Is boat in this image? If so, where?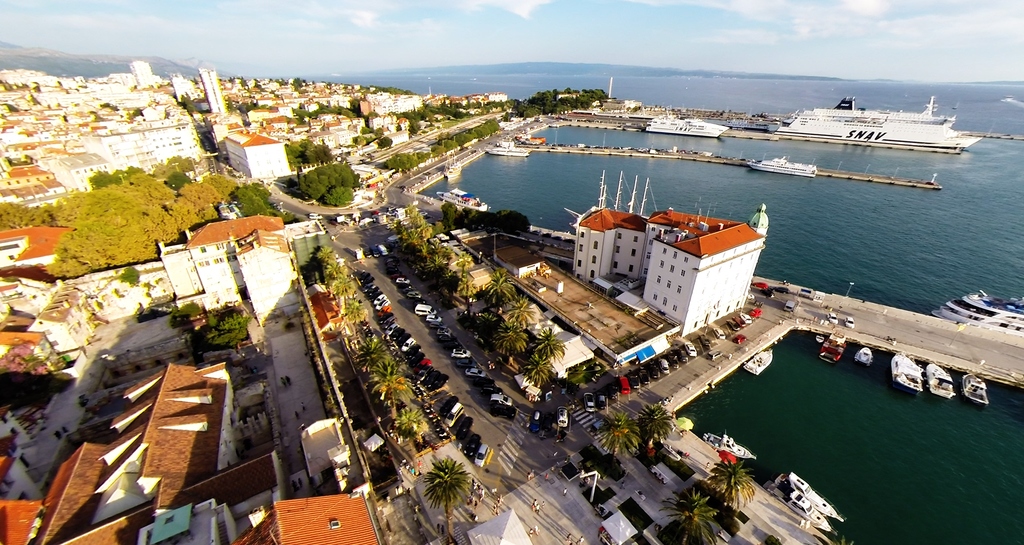
Yes, at [438, 188, 490, 209].
